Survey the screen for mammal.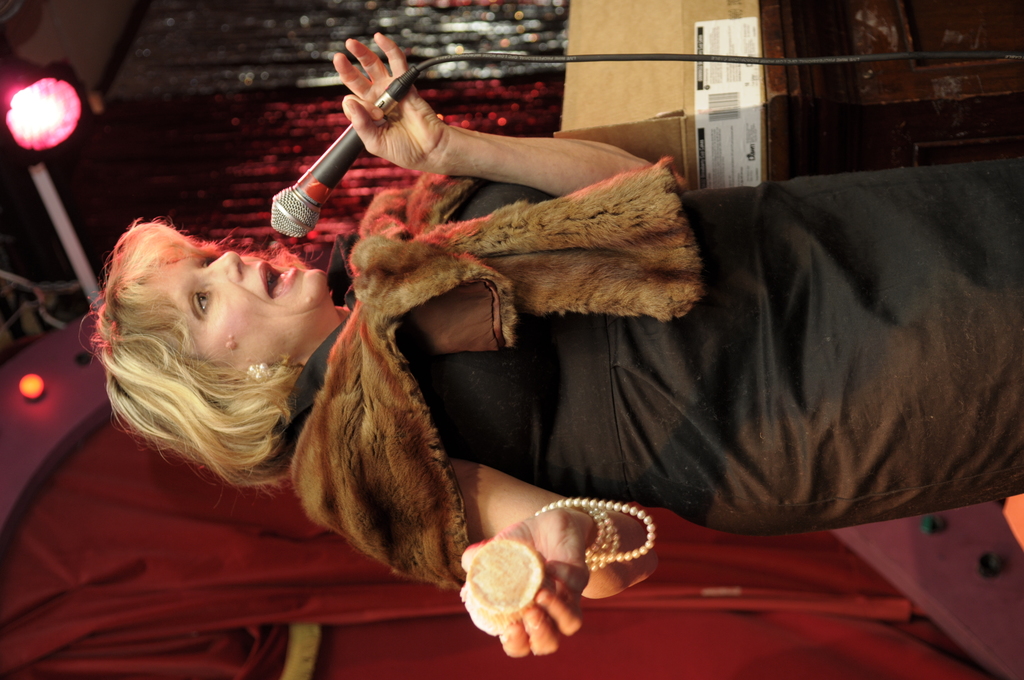
Survey found: 186:138:1023:629.
